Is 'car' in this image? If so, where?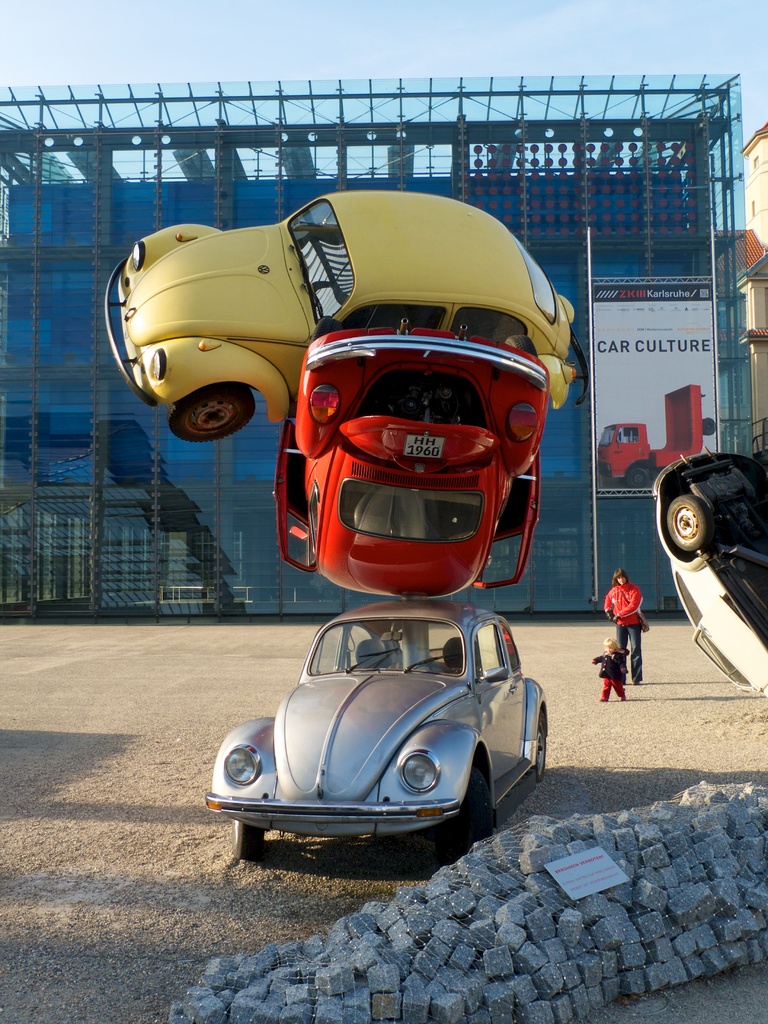
Yes, at region(106, 199, 575, 447).
